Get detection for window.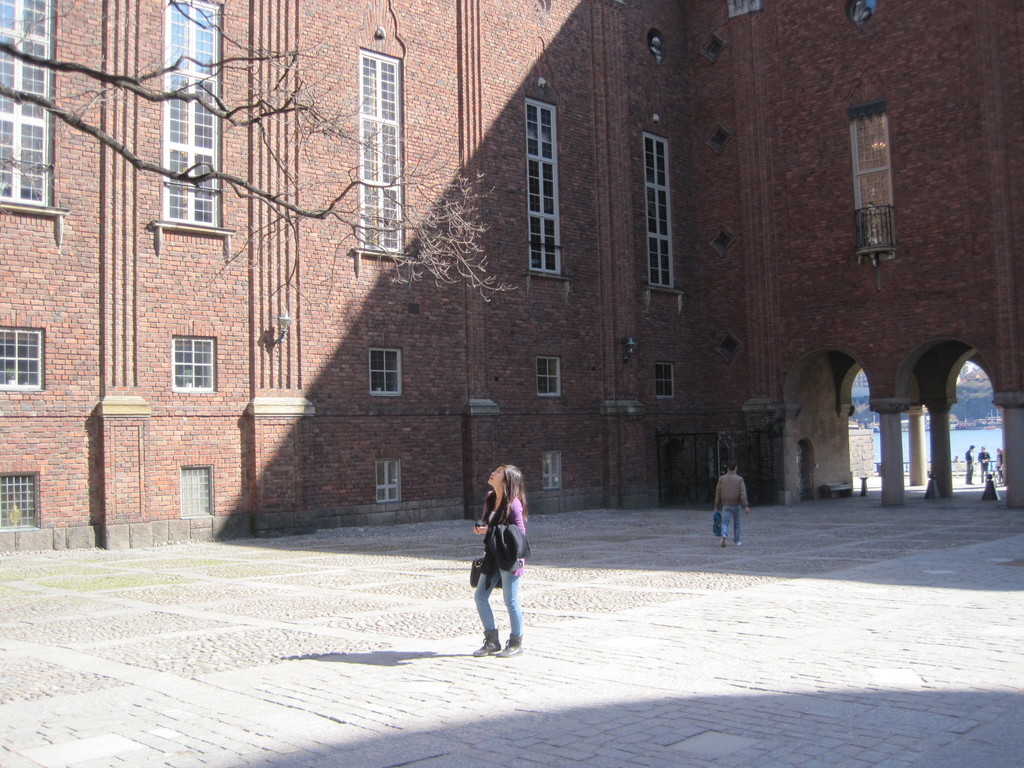
Detection: (left=0, top=0, right=65, bottom=216).
